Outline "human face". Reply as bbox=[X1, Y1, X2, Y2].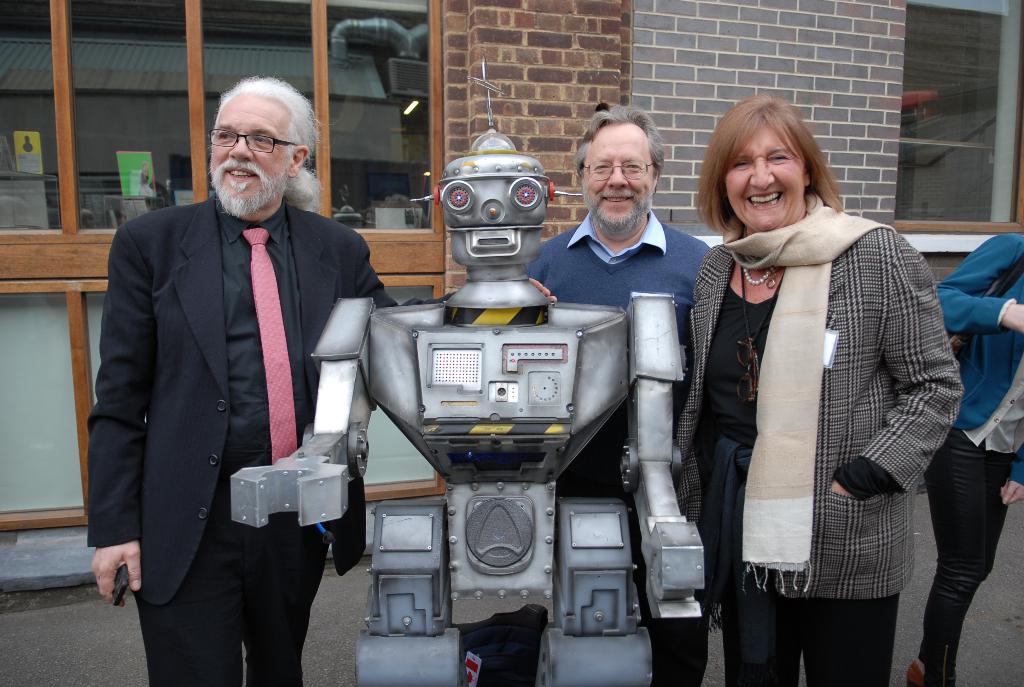
bbox=[586, 122, 659, 230].
